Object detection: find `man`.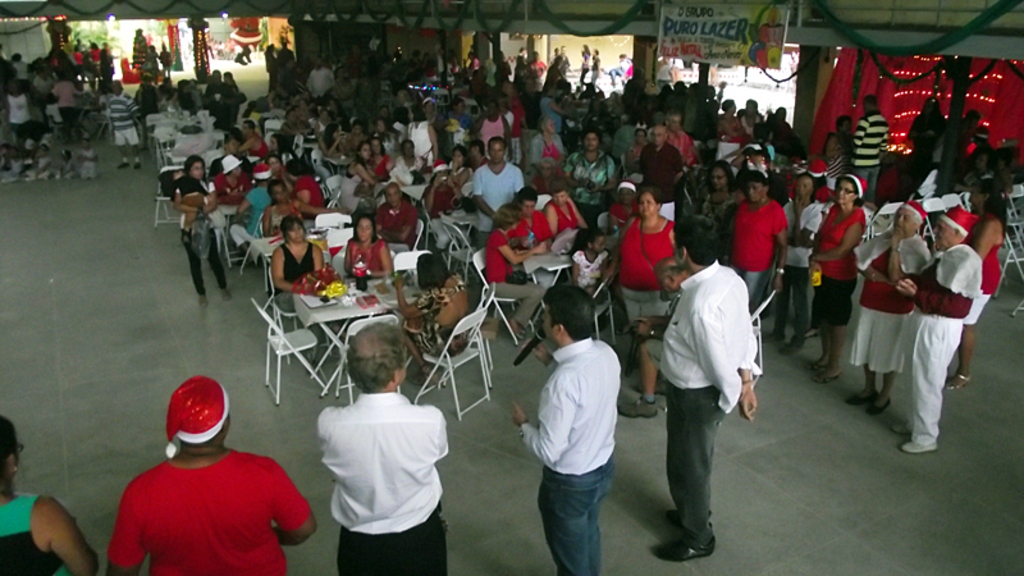
BBox(636, 124, 684, 220).
